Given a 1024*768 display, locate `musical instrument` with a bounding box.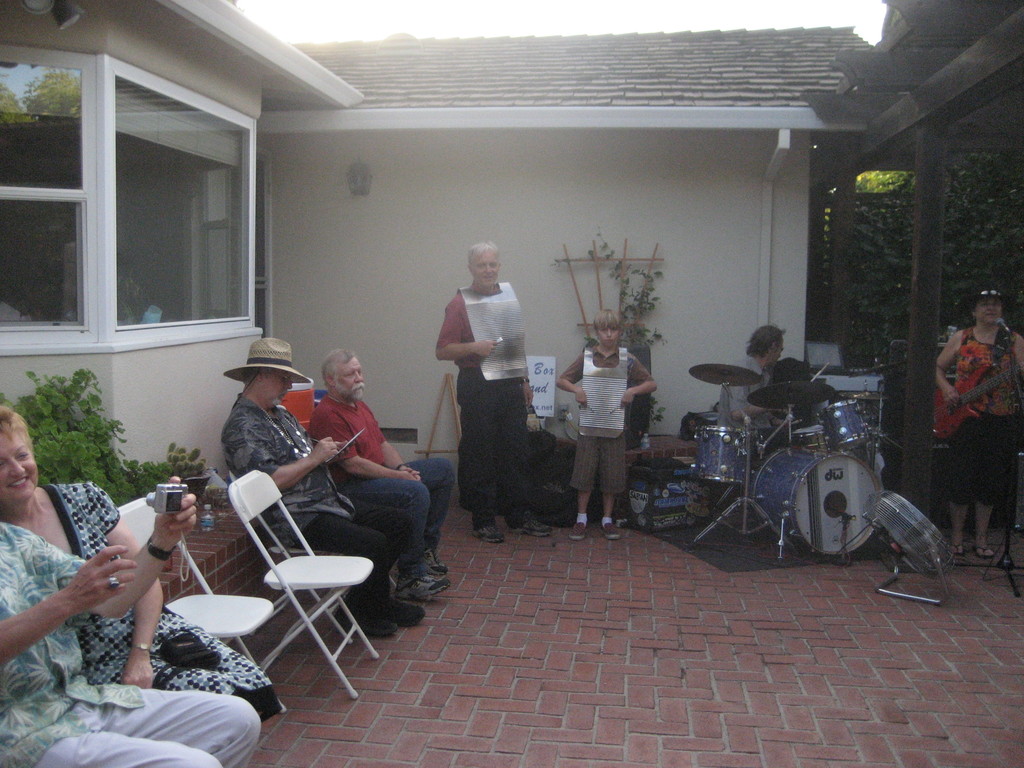
Located: (x1=927, y1=349, x2=1023, y2=445).
